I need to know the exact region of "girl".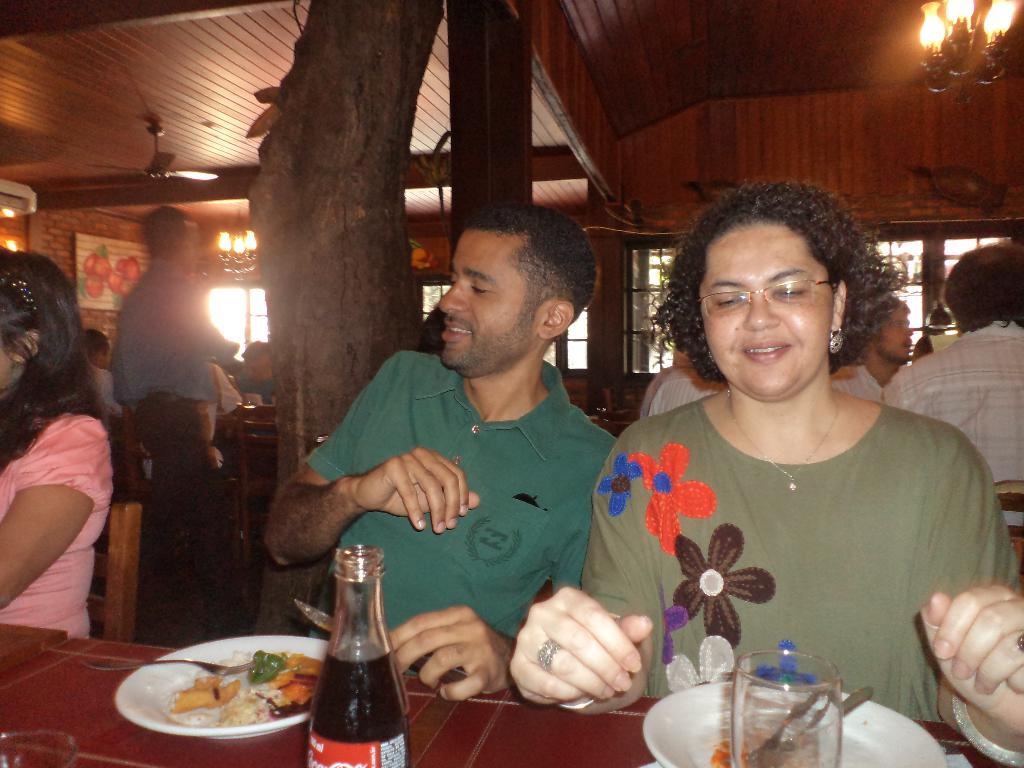
Region: (0, 233, 115, 643).
